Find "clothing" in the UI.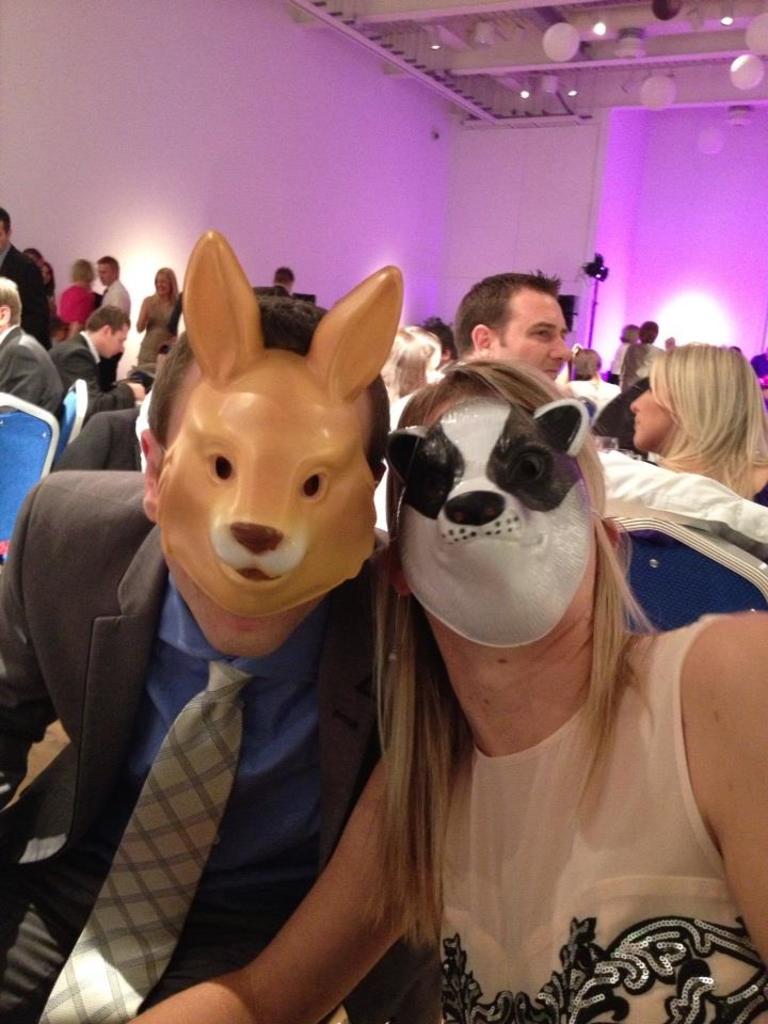
UI element at select_region(47, 334, 129, 416).
